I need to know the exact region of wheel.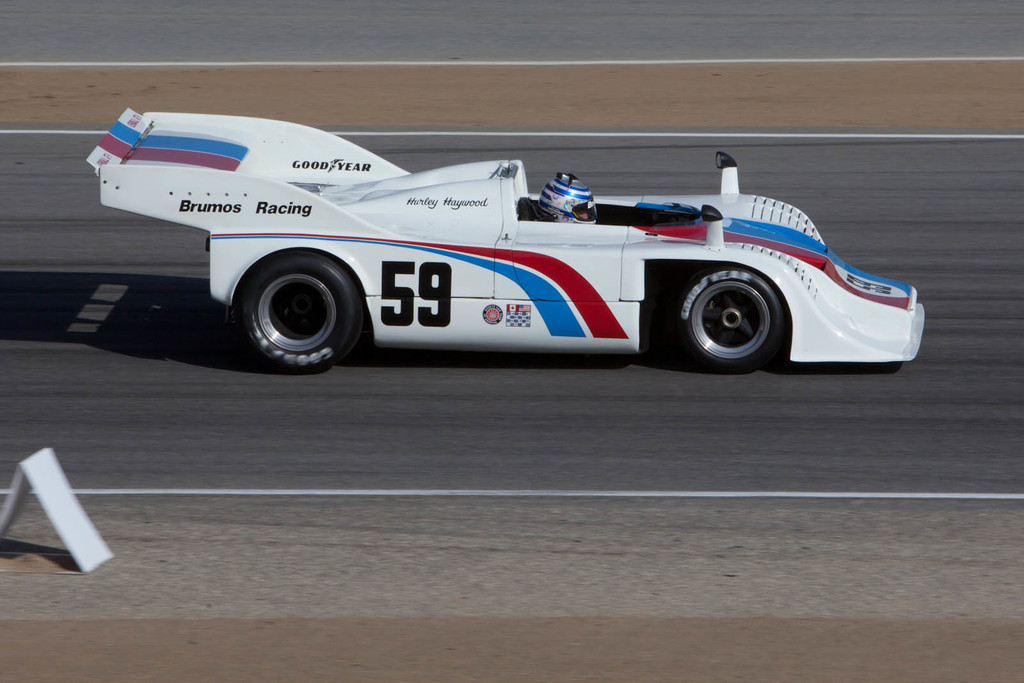
Region: box=[679, 259, 794, 357].
